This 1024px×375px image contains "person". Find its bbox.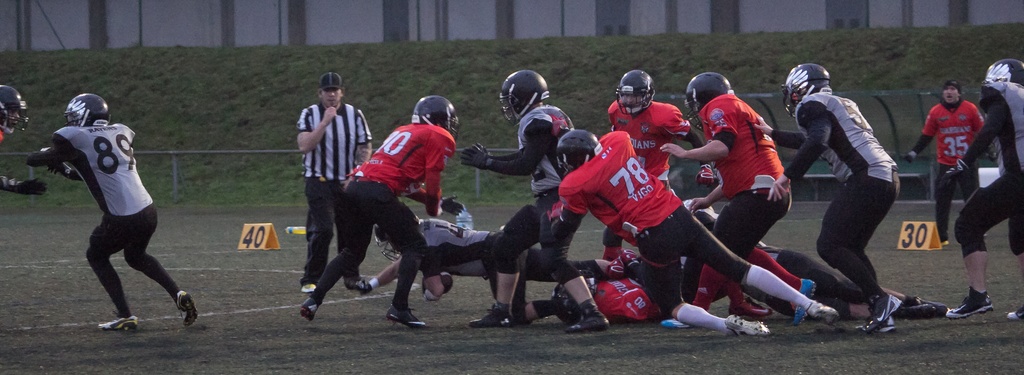
(left=591, top=66, right=716, bottom=260).
